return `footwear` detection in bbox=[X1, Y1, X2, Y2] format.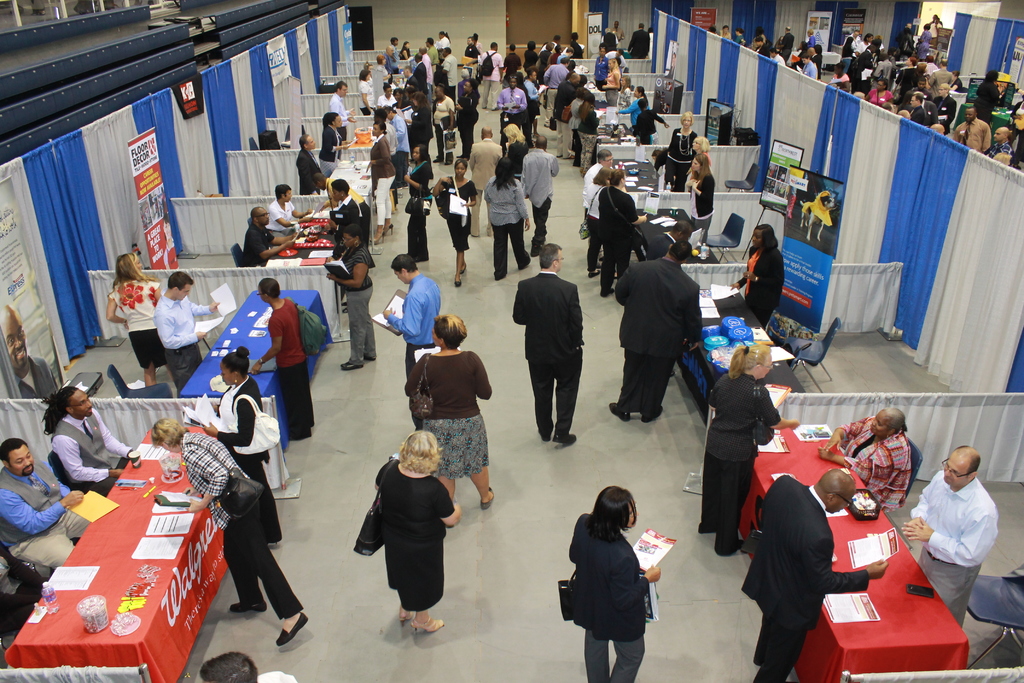
bbox=[612, 400, 634, 424].
